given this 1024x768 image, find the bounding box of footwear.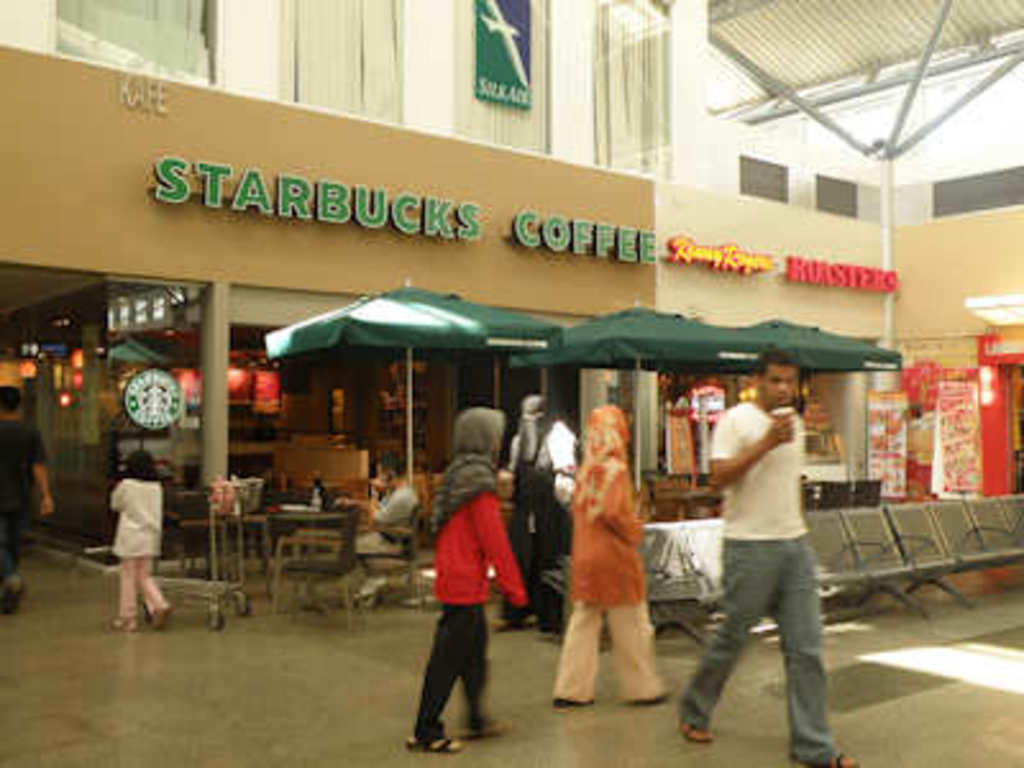
556/699/622/707.
